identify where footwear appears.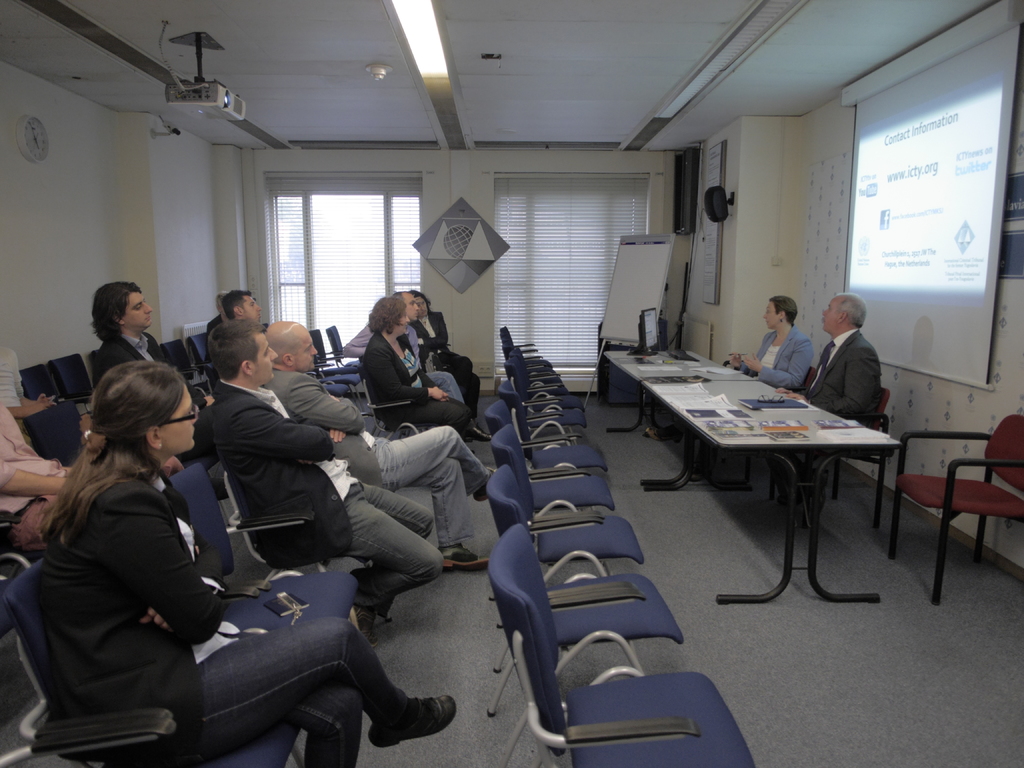
Appears at <bbox>437, 543, 486, 570</bbox>.
